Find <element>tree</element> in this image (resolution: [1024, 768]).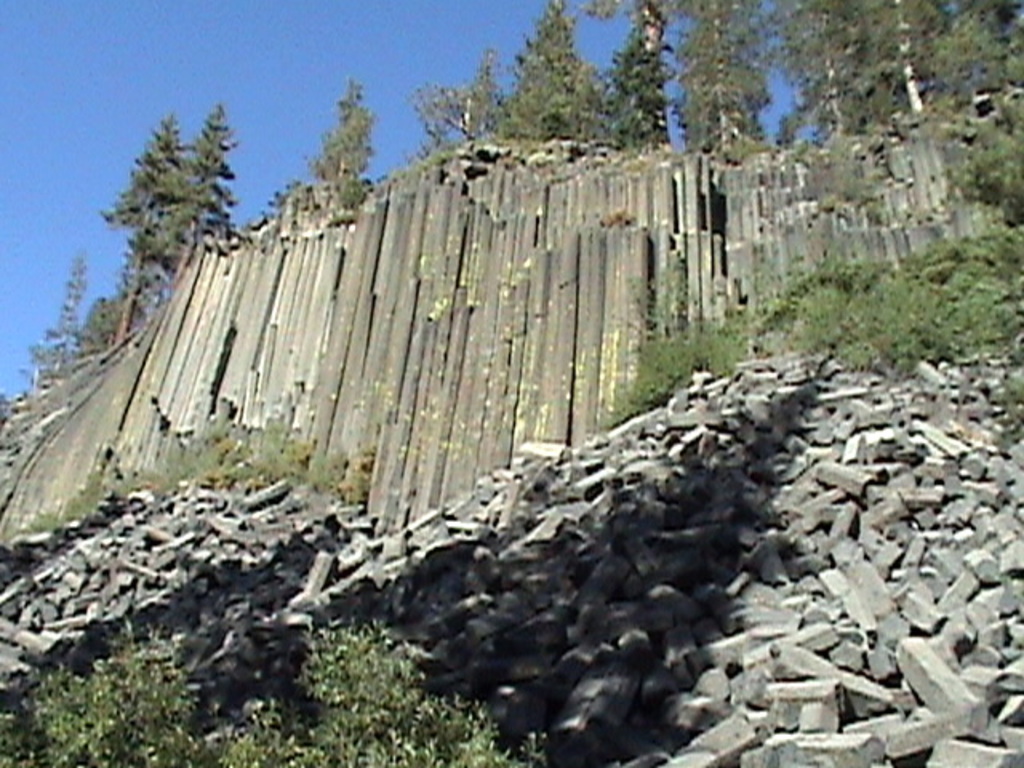
l=850, t=0, r=936, b=125.
